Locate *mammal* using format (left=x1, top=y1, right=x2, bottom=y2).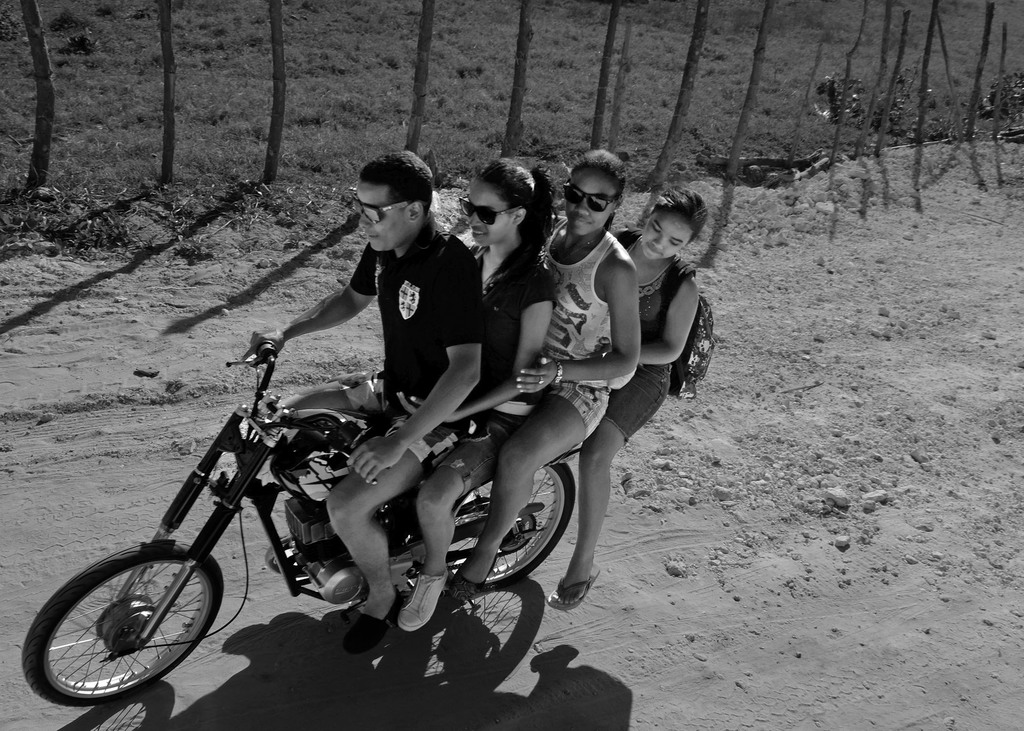
(left=396, top=158, right=561, bottom=627).
